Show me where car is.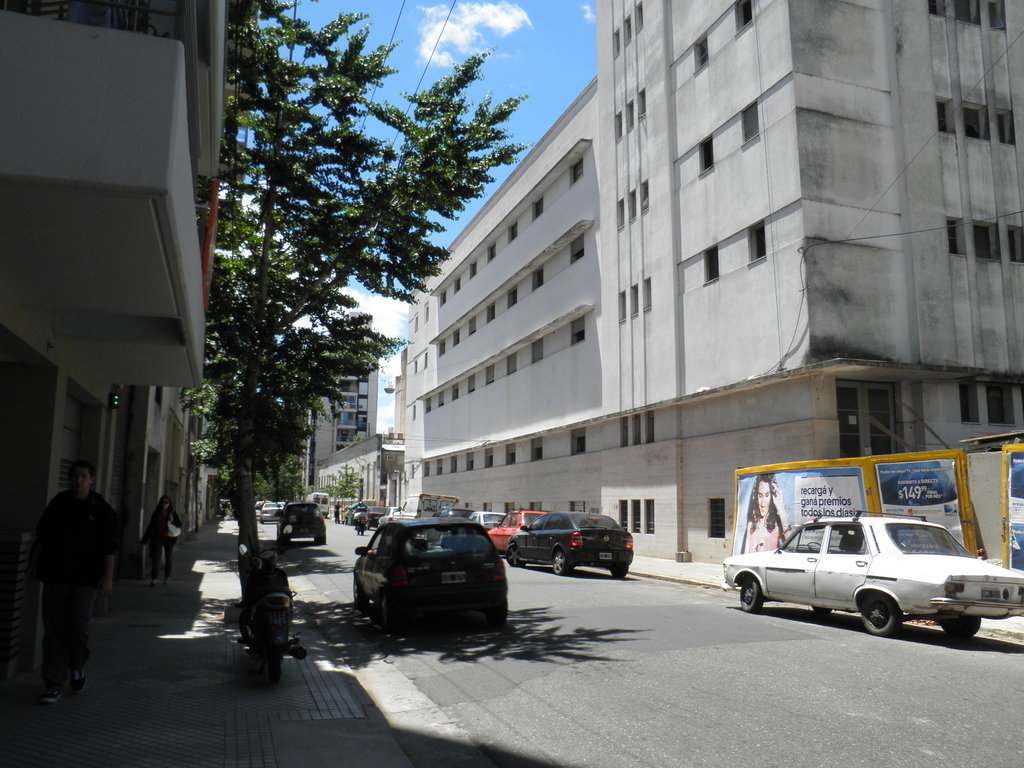
car is at pyautogui.locateOnScreen(488, 516, 525, 549).
